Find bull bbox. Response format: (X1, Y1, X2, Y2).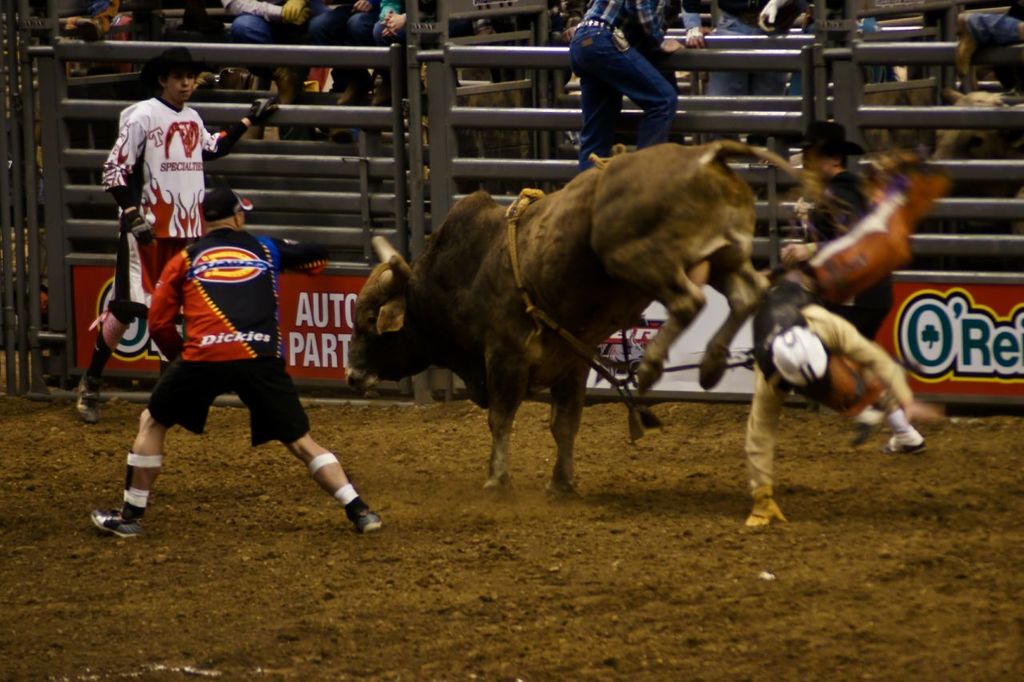
(346, 137, 830, 502).
